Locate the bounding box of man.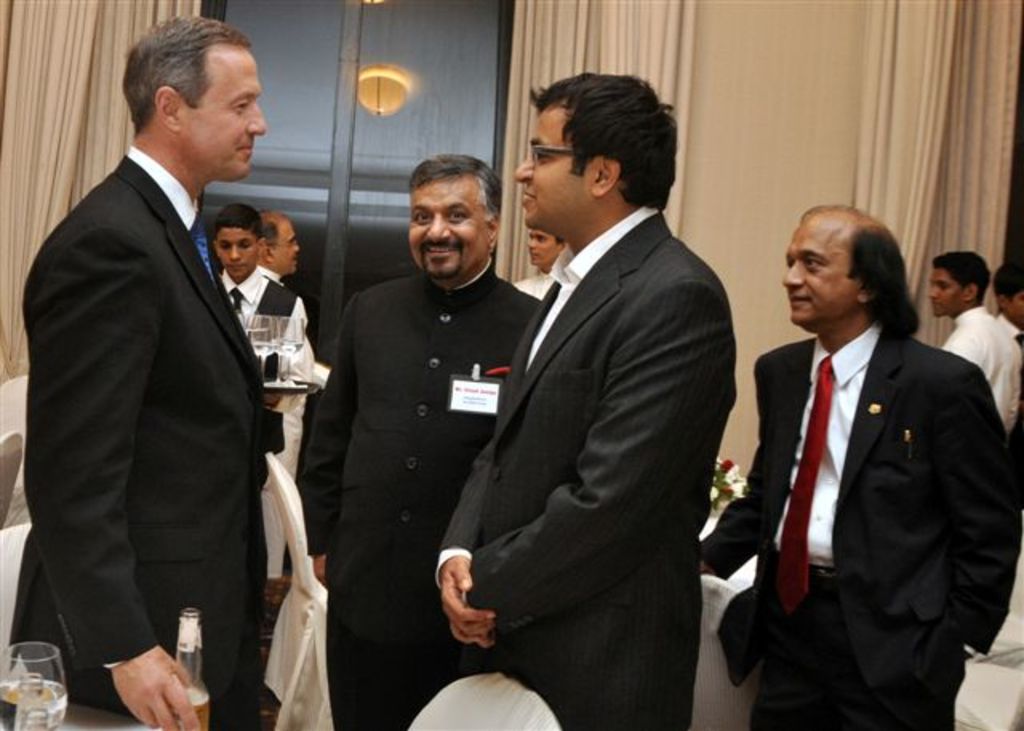
Bounding box: crop(435, 74, 736, 729).
